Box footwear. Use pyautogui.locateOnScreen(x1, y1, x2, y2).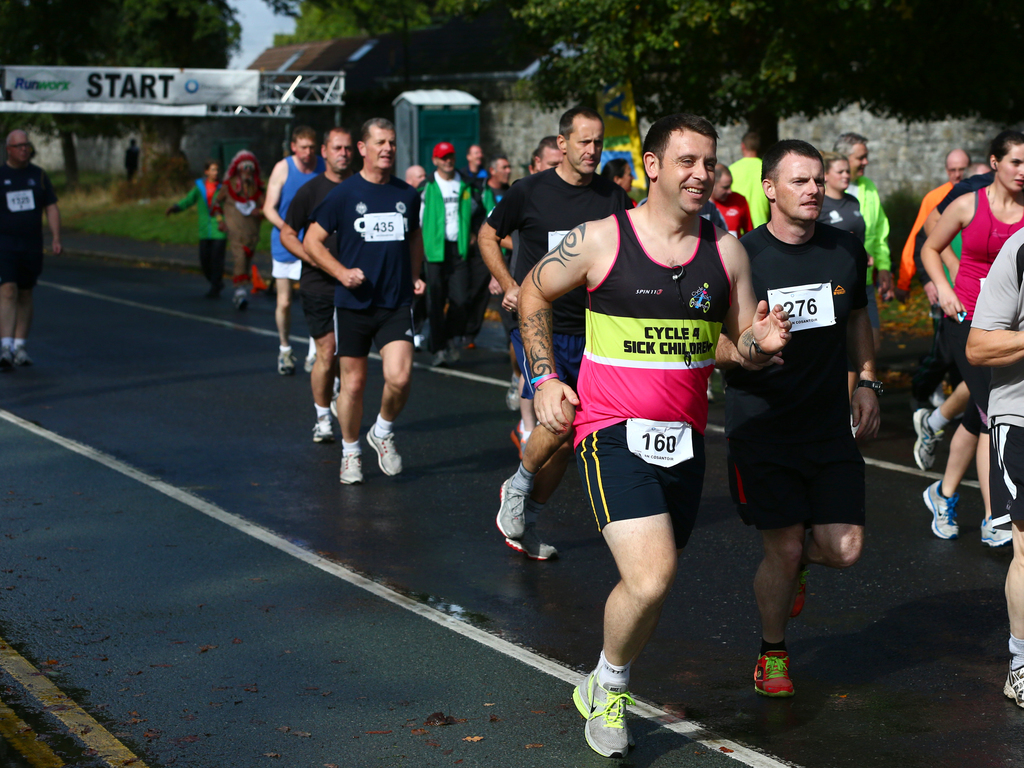
pyautogui.locateOnScreen(1002, 657, 1023, 709).
